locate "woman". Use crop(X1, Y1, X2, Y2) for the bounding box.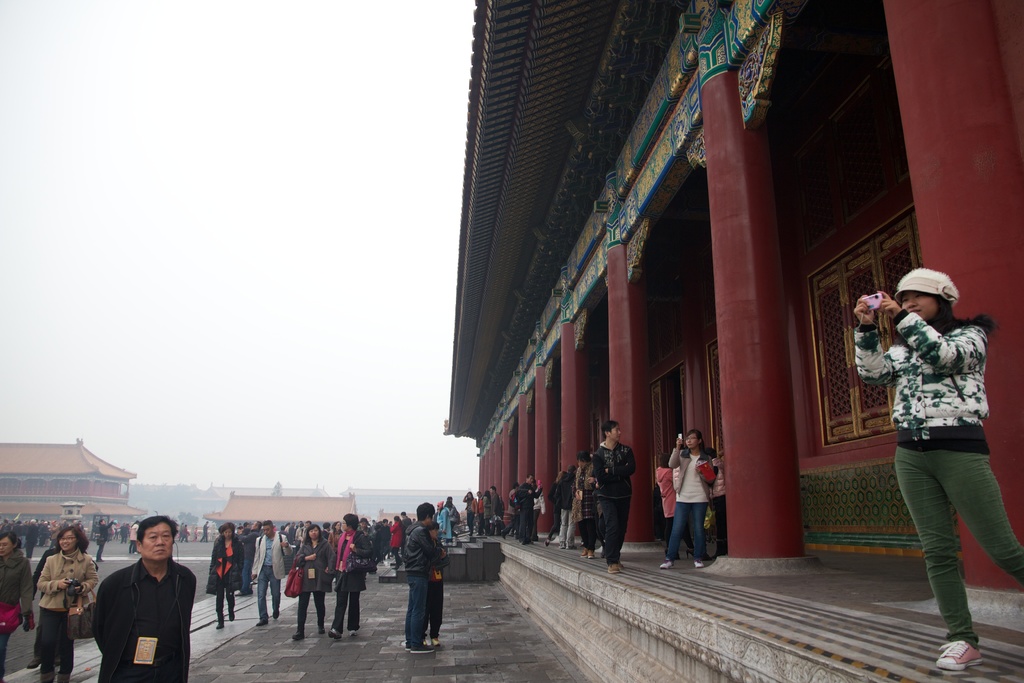
crop(570, 454, 595, 560).
